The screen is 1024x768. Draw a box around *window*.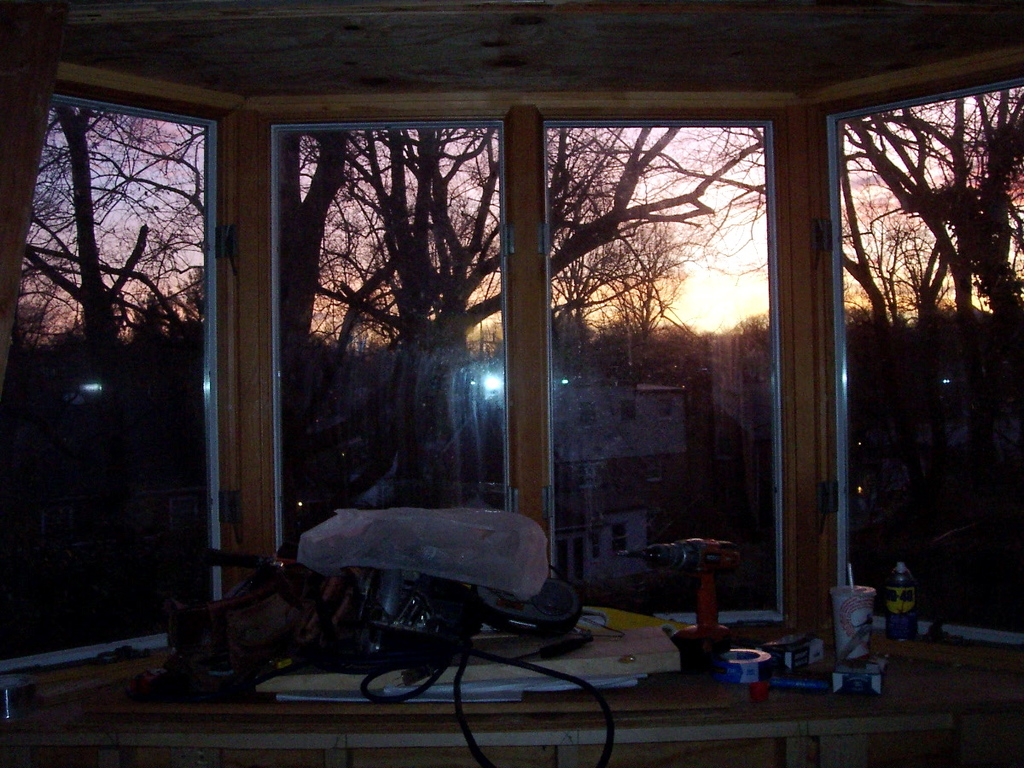
<region>265, 91, 823, 539</region>.
